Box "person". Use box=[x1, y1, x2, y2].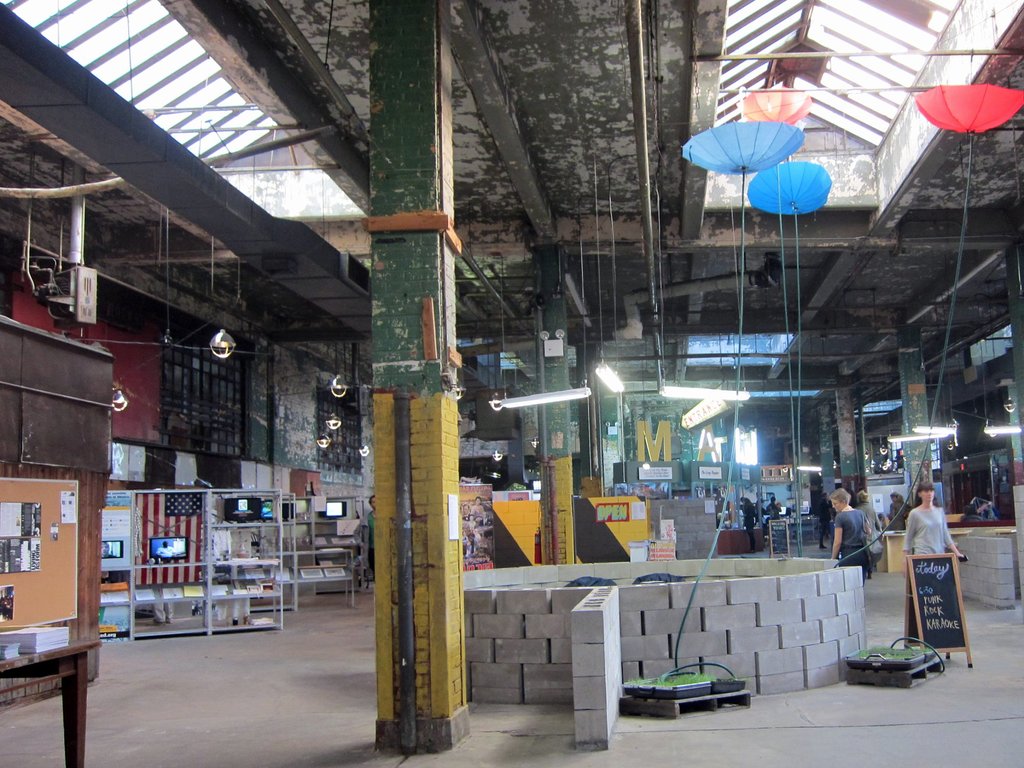
box=[749, 497, 765, 527].
